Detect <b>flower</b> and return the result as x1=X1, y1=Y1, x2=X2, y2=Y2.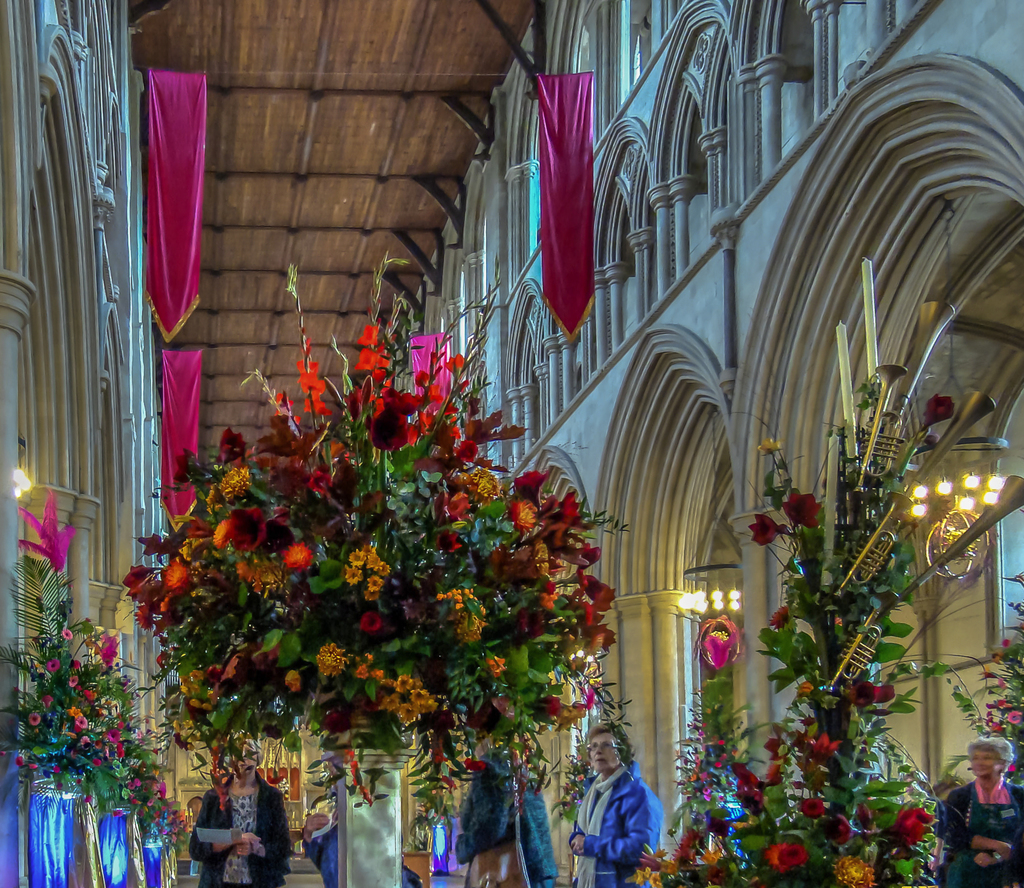
x1=113, y1=806, x2=119, y2=818.
